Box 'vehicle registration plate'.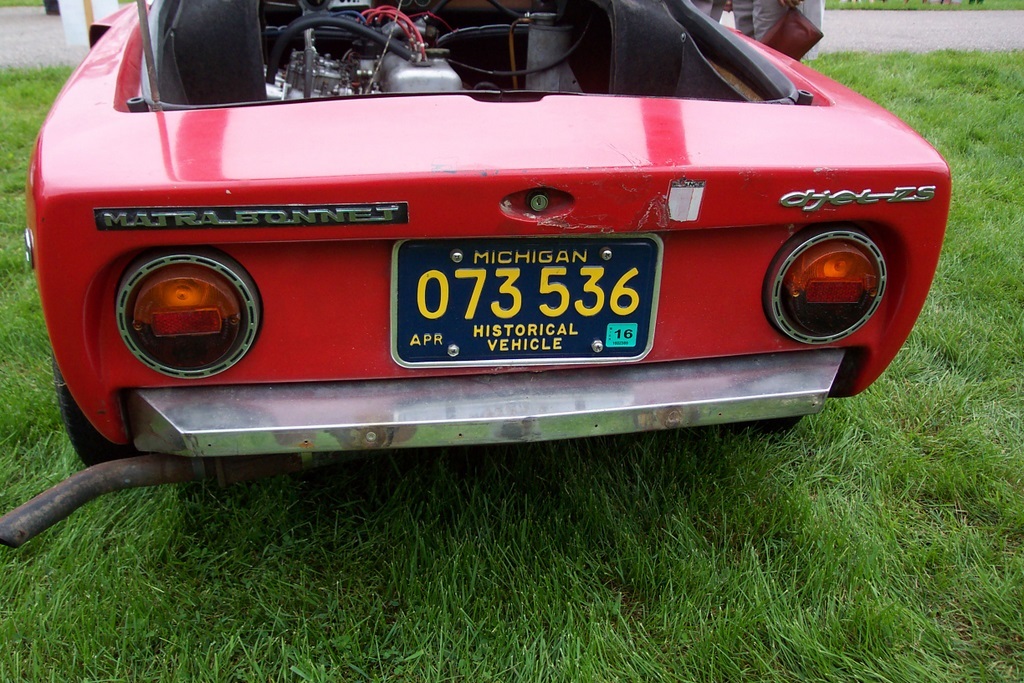
{"left": 389, "top": 228, "right": 685, "bottom": 379}.
